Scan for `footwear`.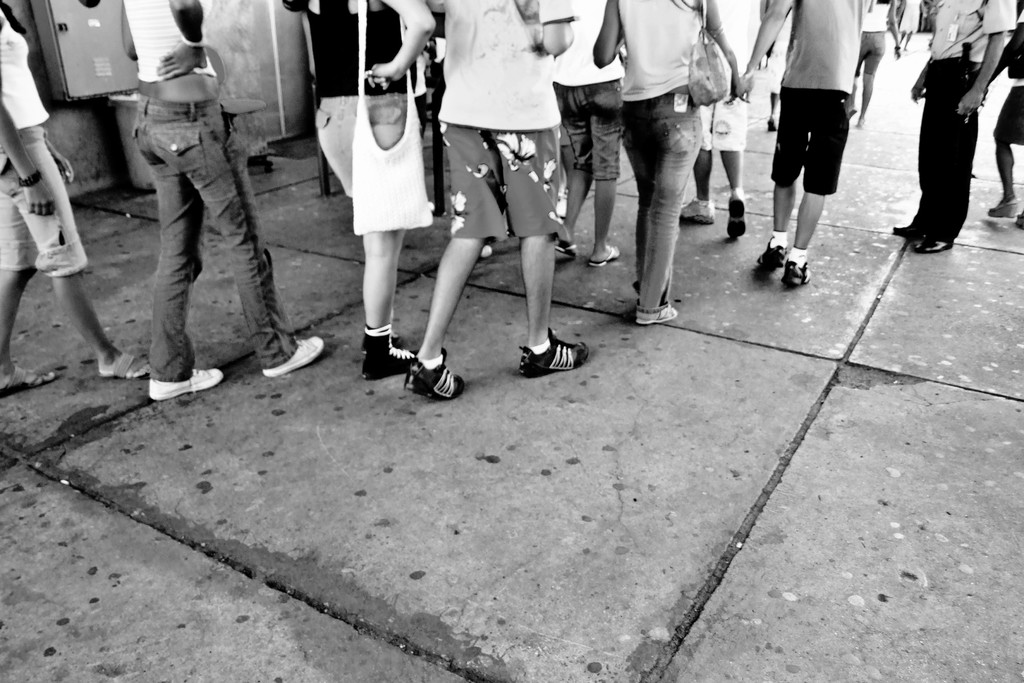
Scan result: [100,351,150,379].
